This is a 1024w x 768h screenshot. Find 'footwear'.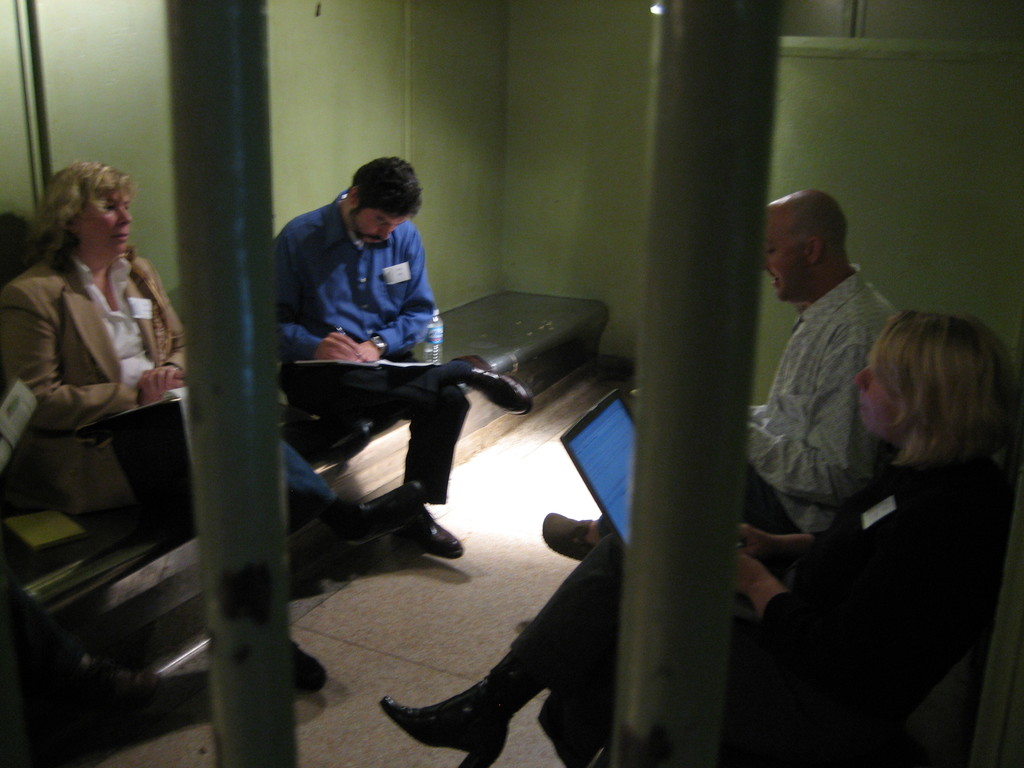
Bounding box: box=[317, 483, 409, 538].
